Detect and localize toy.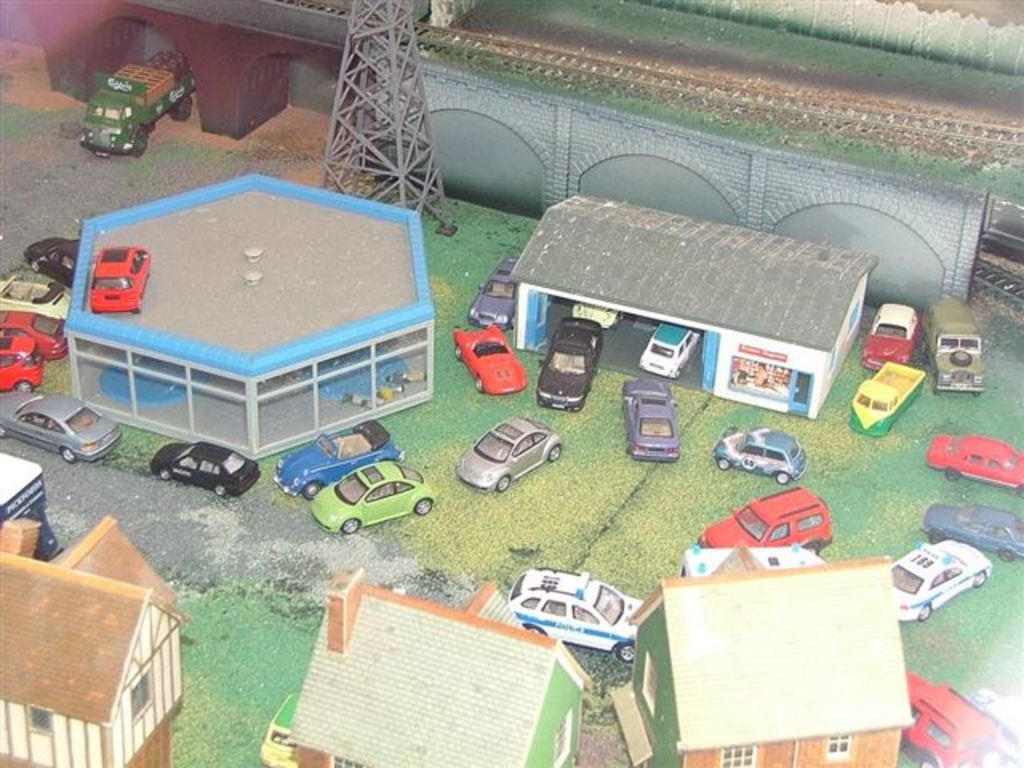
Localized at <region>923, 434, 1022, 496</region>.
